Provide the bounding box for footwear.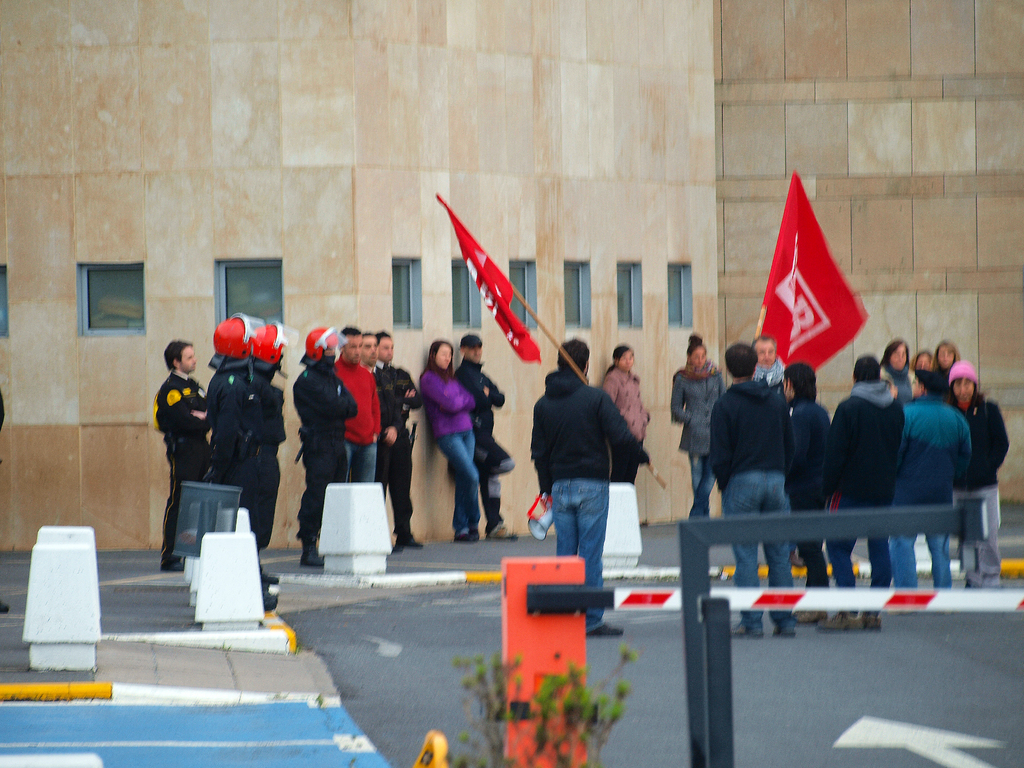
445 520 474 548.
